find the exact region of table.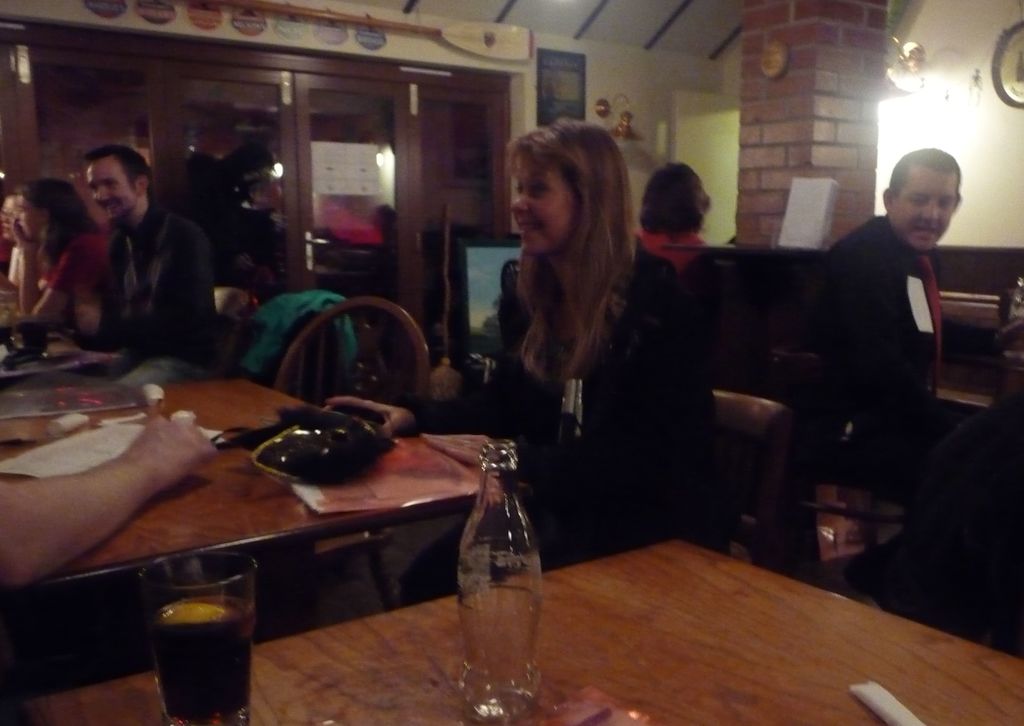
Exact region: bbox=(250, 543, 1023, 725).
